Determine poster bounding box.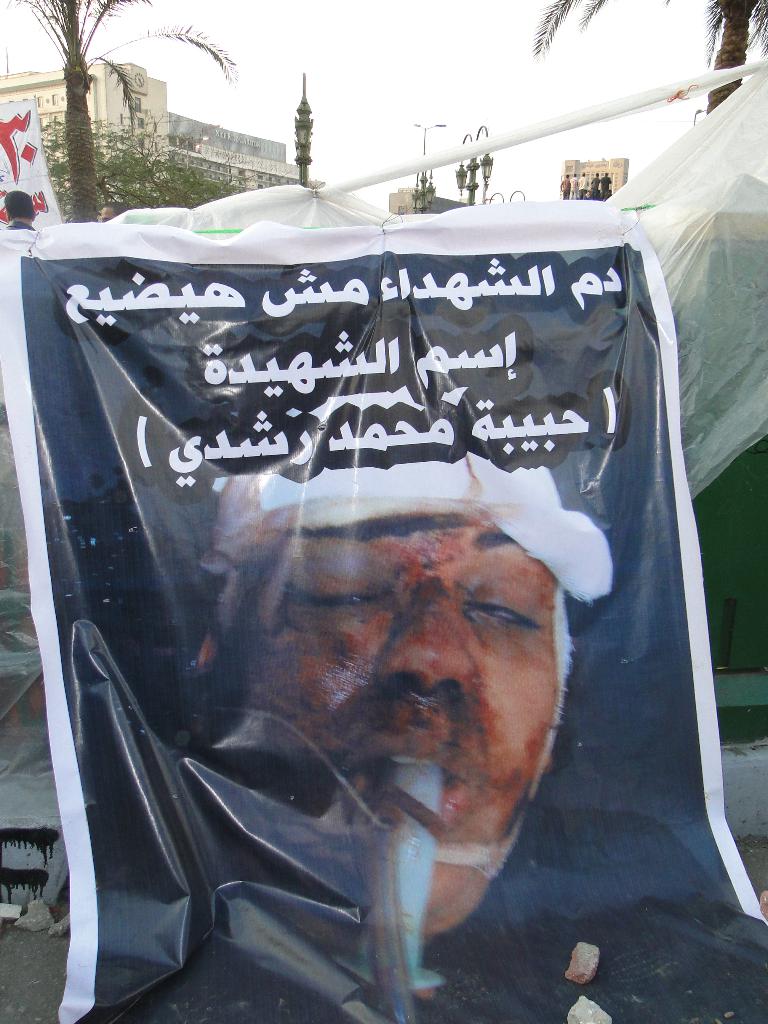
Determined: 0 196 767 1023.
